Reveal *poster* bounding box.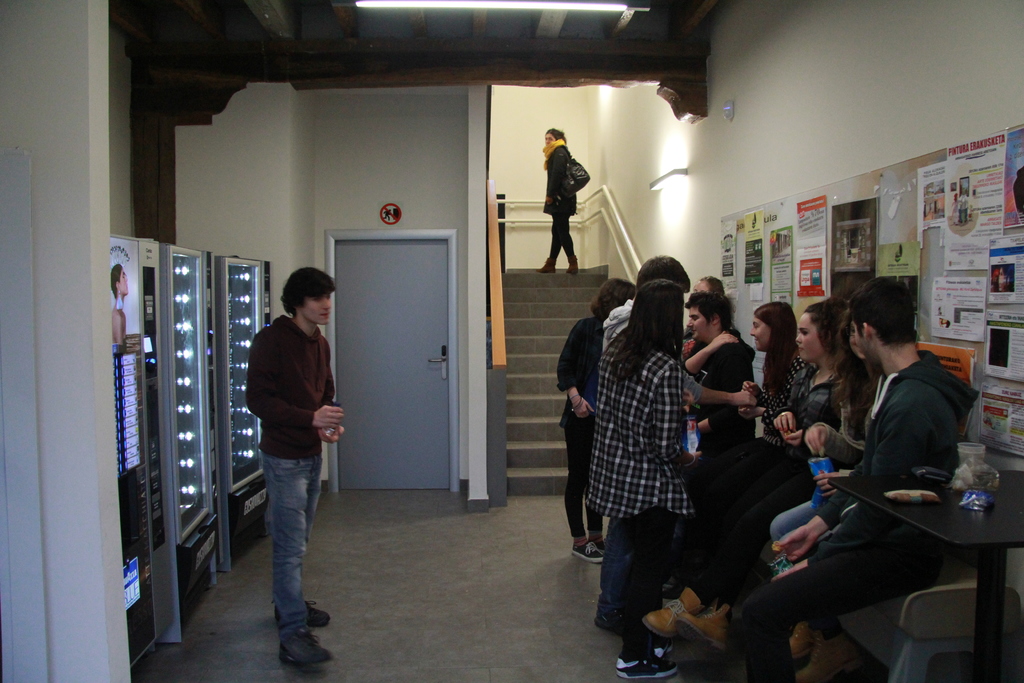
Revealed: [x1=875, y1=239, x2=921, y2=276].
